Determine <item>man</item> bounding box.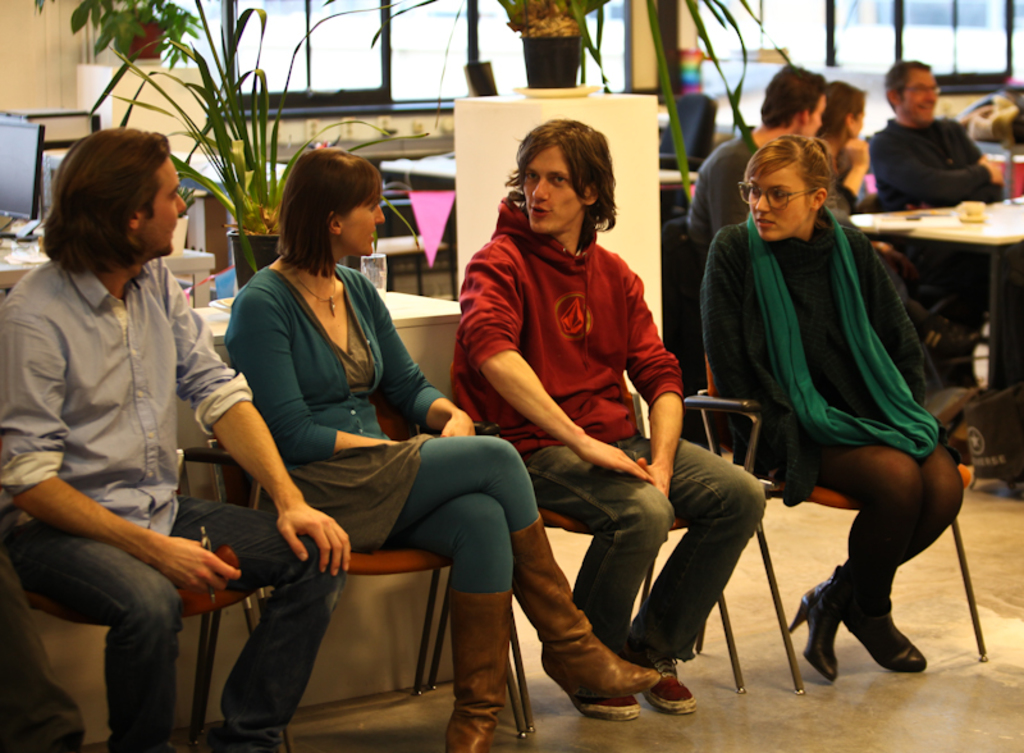
Determined: detection(0, 128, 353, 752).
